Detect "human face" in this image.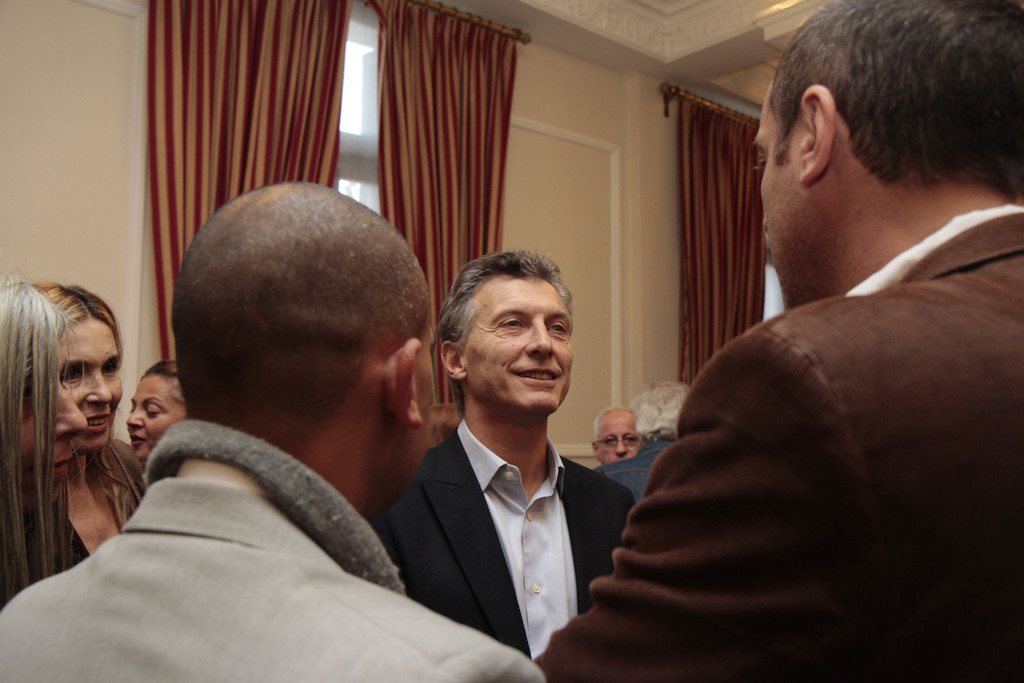
Detection: [left=463, top=276, right=577, bottom=412].
